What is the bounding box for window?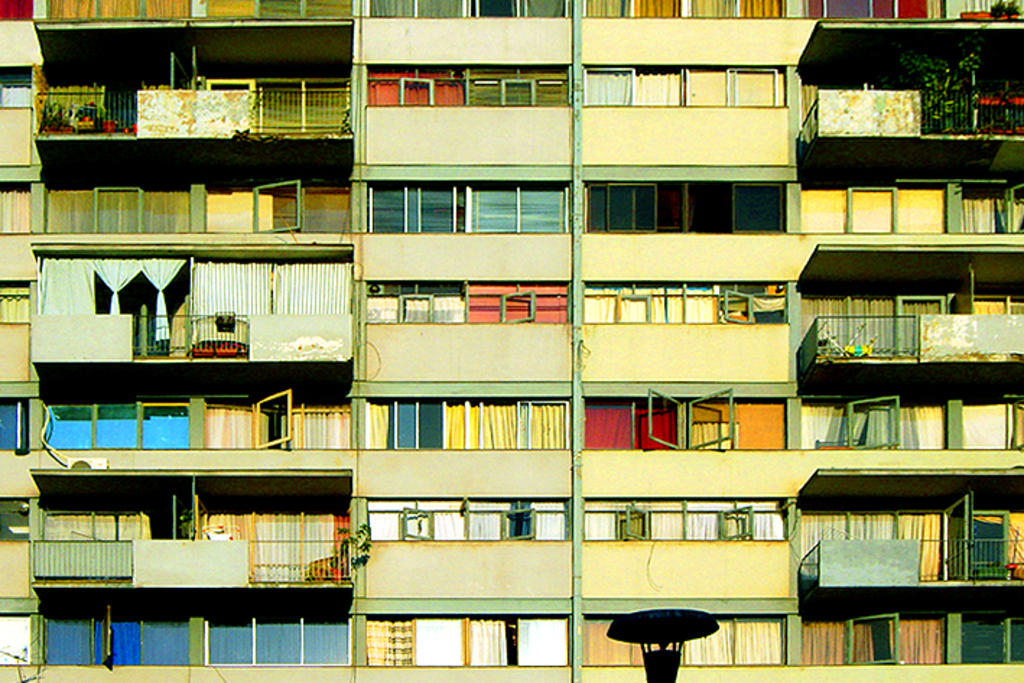
rect(842, 611, 910, 661).
